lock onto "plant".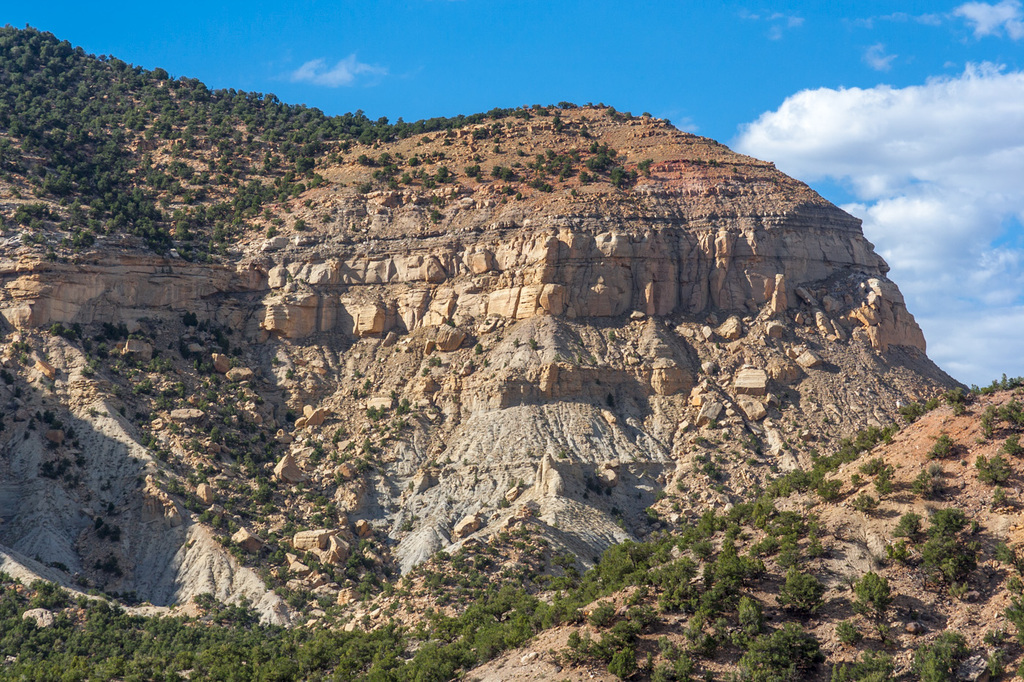
Locked: 917,628,966,681.
